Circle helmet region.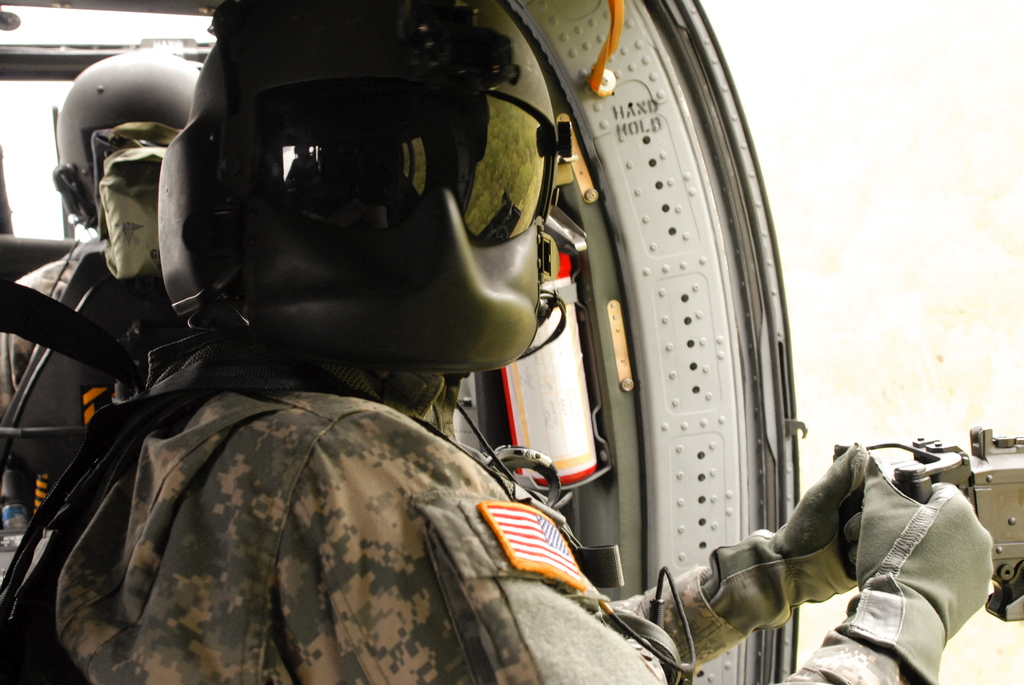
Region: (46,33,204,319).
